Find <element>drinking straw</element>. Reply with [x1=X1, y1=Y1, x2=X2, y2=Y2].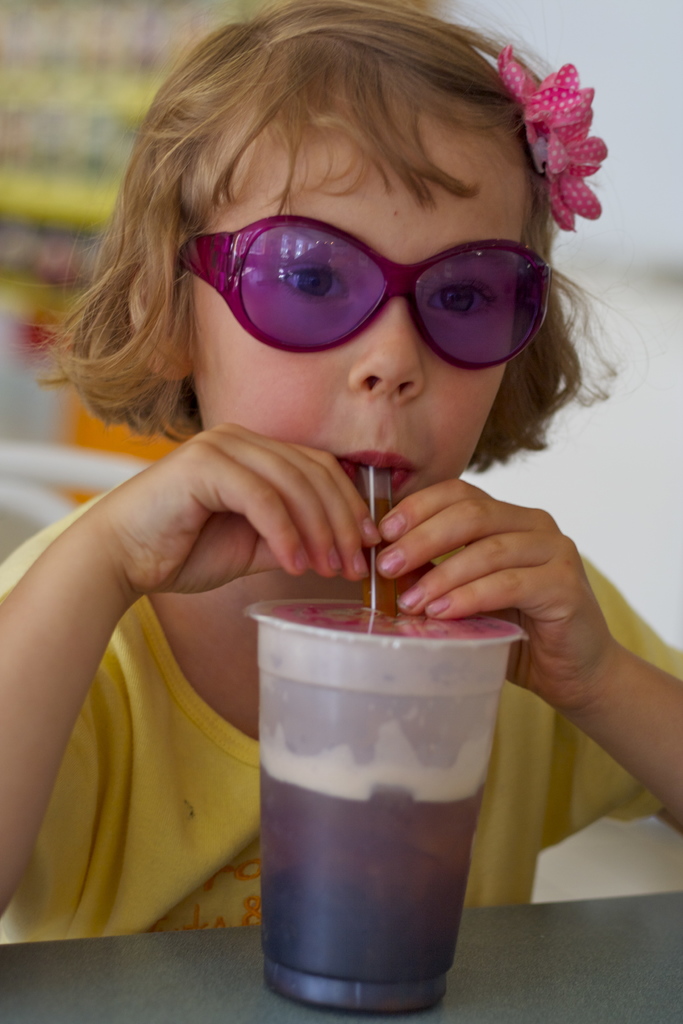
[x1=354, y1=463, x2=397, y2=615].
